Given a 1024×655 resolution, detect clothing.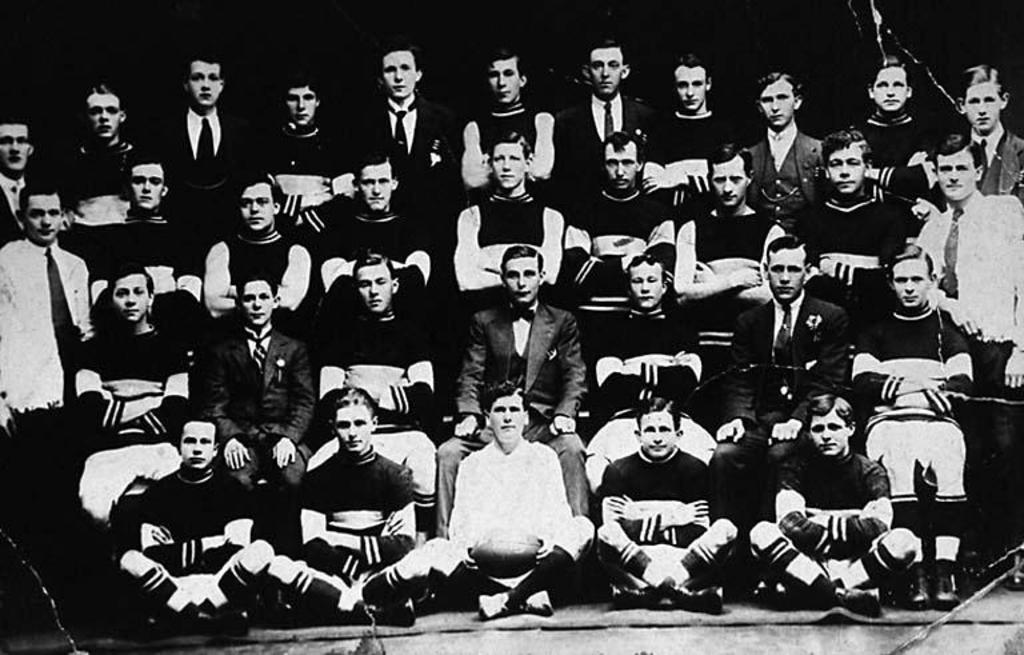
bbox=[721, 291, 845, 420].
